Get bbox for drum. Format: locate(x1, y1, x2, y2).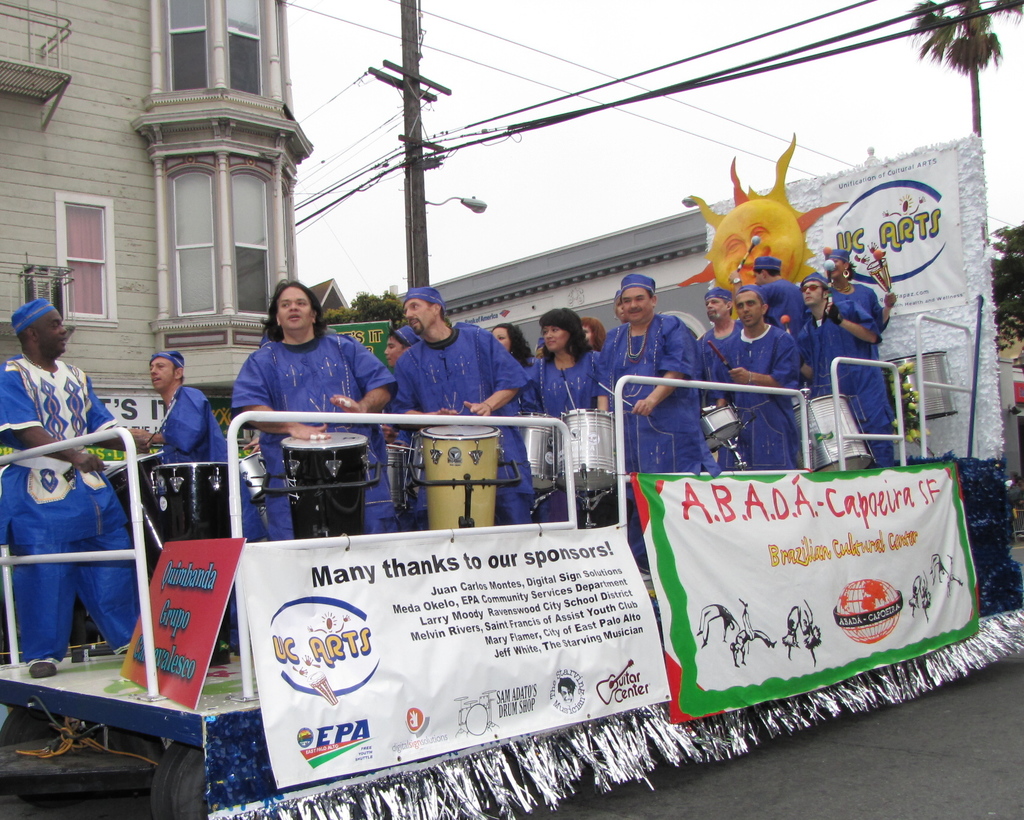
locate(884, 348, 961, 422).
